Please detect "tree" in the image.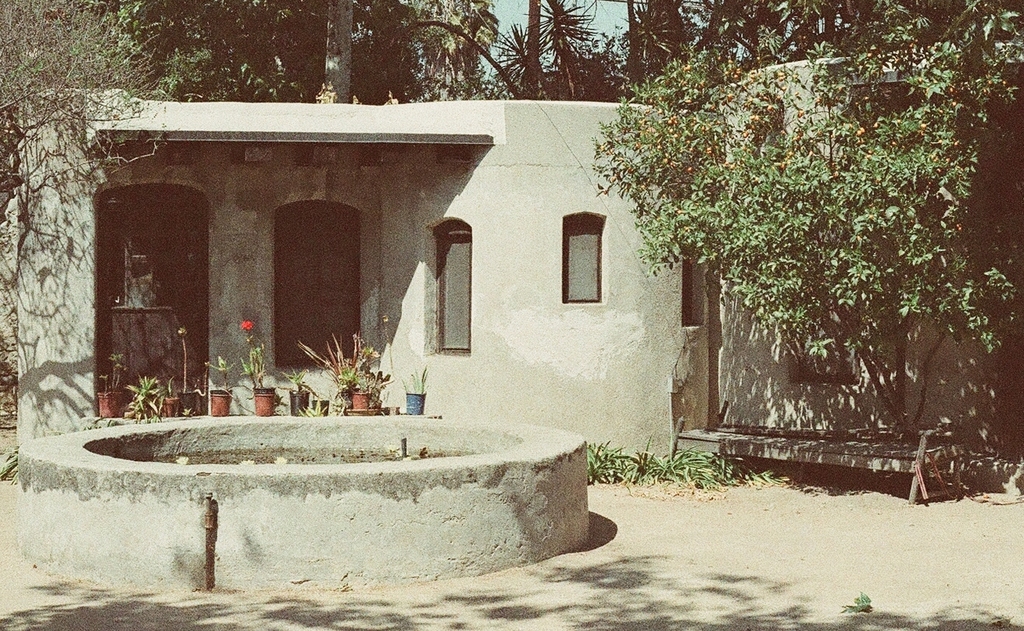
x1=518, y1=0, x2=545, y2=96.
